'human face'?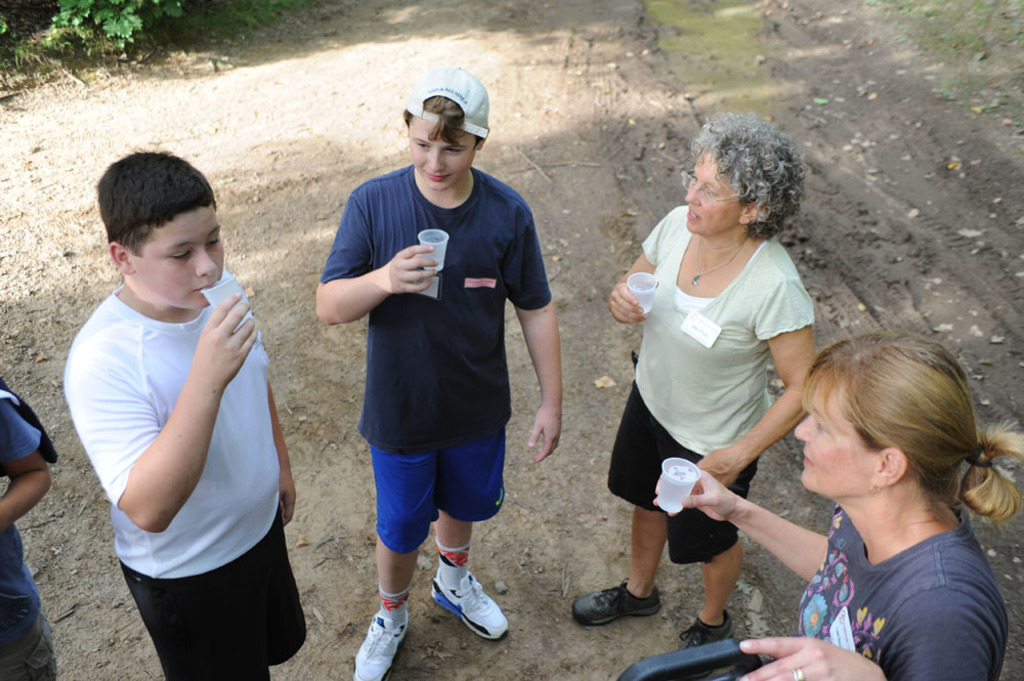
{"x1": 407, "y1": 116, "x2": 478, "y2": 187}
